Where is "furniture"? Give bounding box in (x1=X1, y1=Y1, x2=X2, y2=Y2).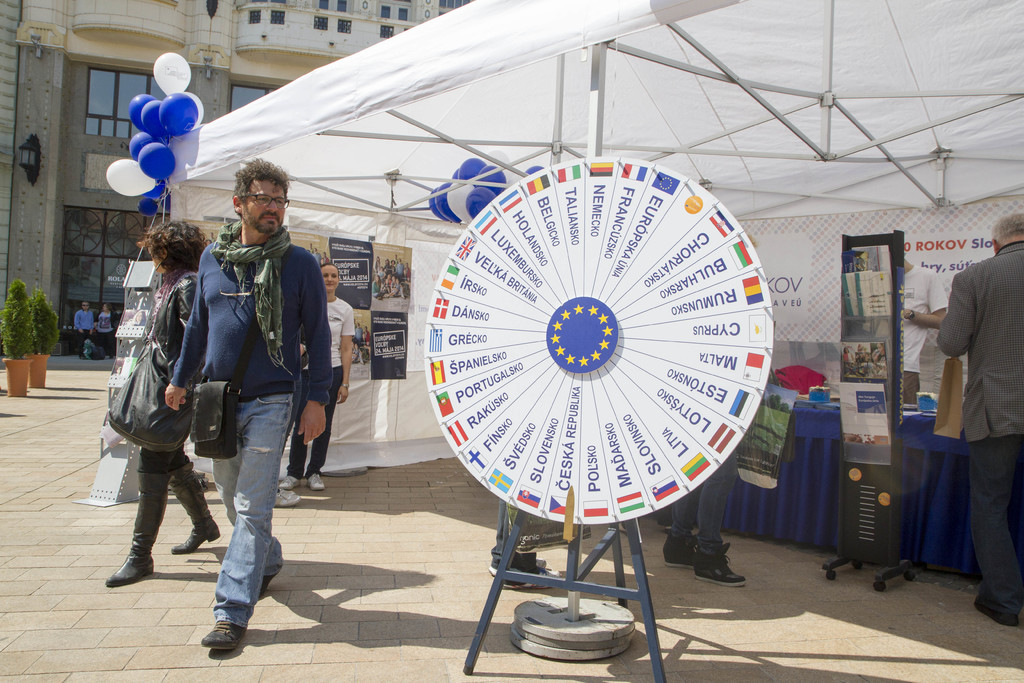
(x1=648, y1=401, x2=980, y2=572).
